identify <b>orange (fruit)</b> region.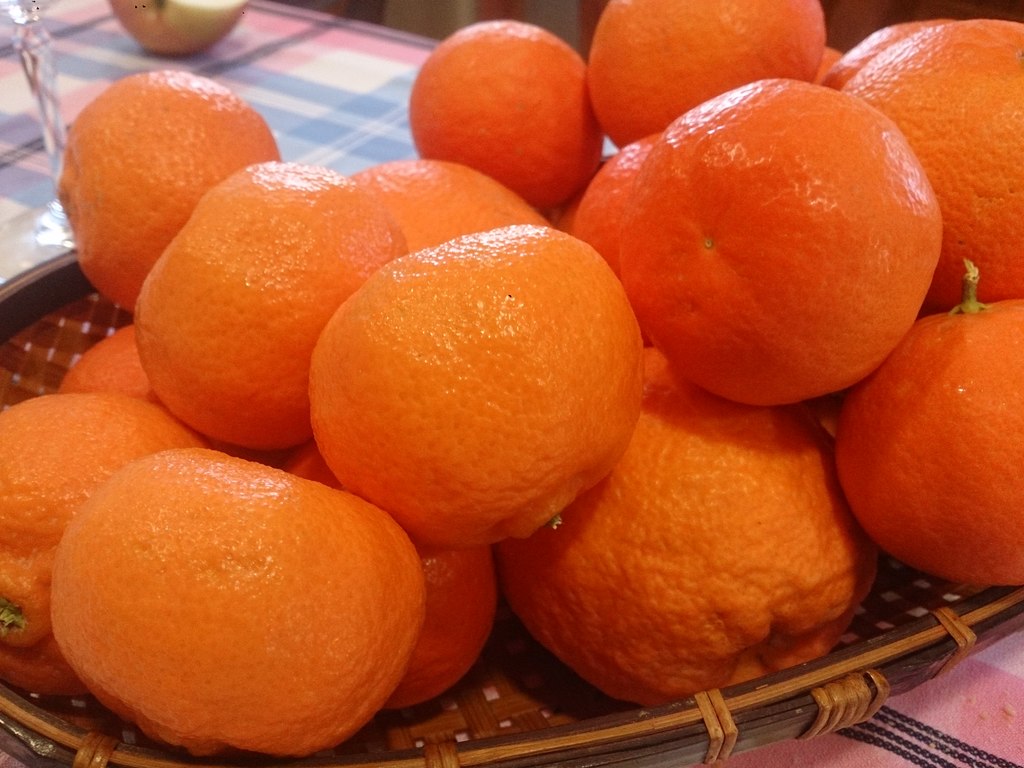
Region: BBox(63, 310, 154, 403).
